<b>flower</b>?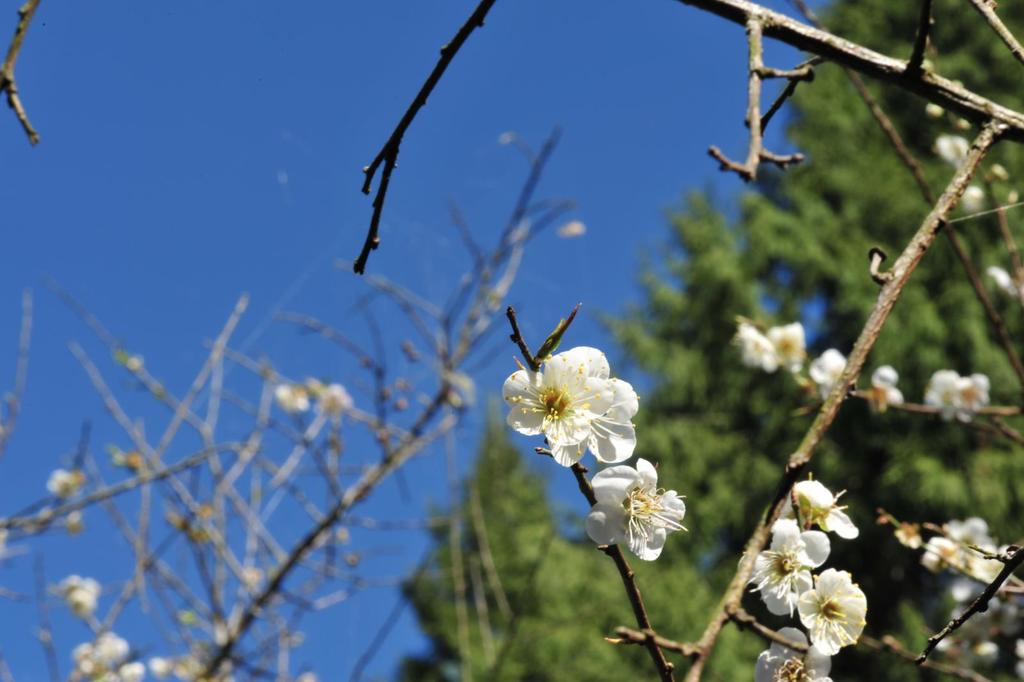
box=[801, 572, 867, 656]
